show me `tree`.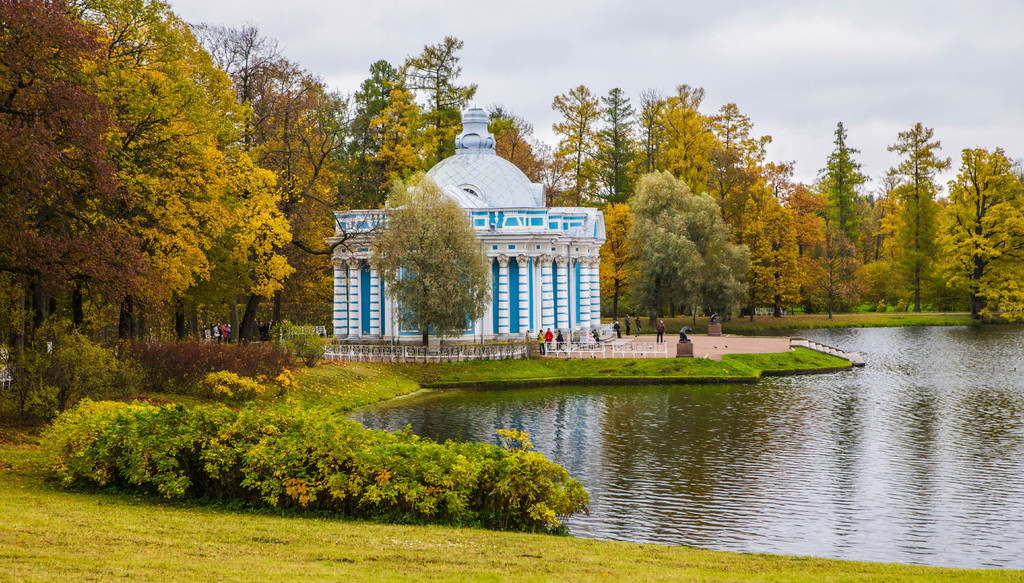
`tree` is here: 707,93,767,218.
